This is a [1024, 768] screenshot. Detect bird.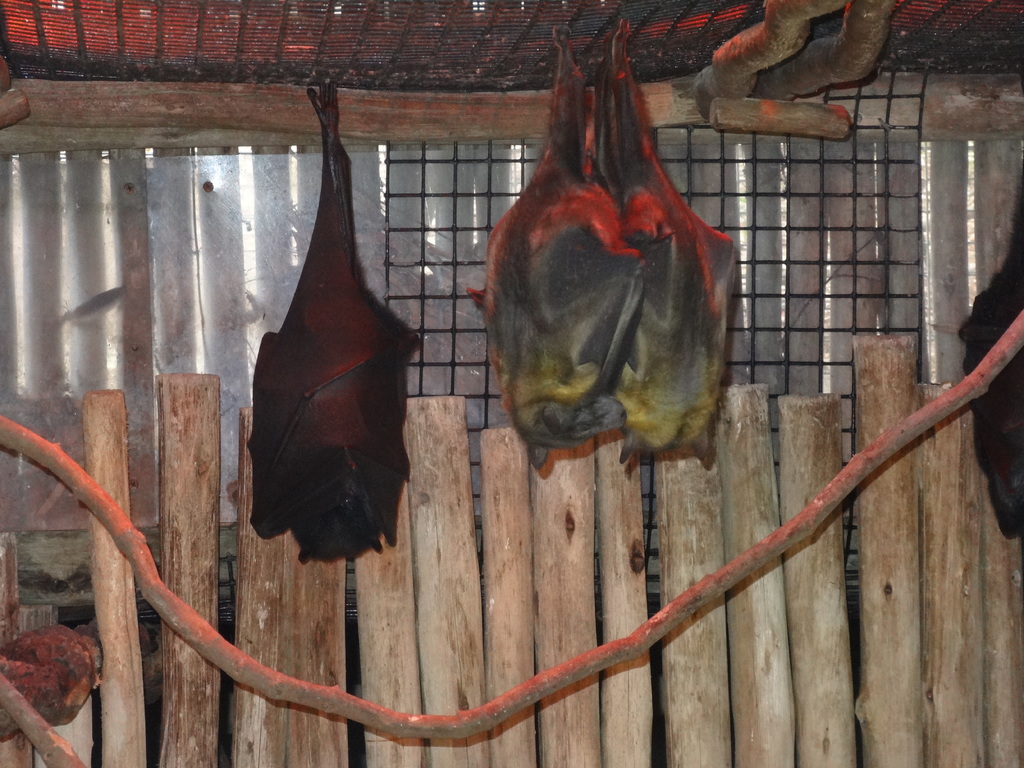
593, 17, 738, 467.
